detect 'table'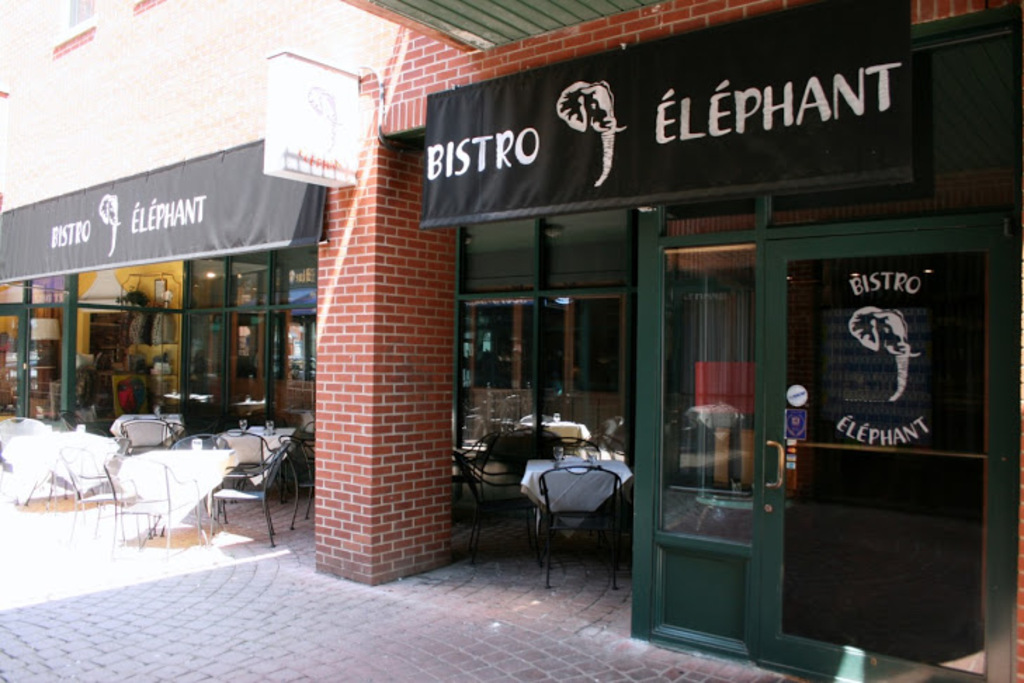
<box>110,413,184,447</box>
